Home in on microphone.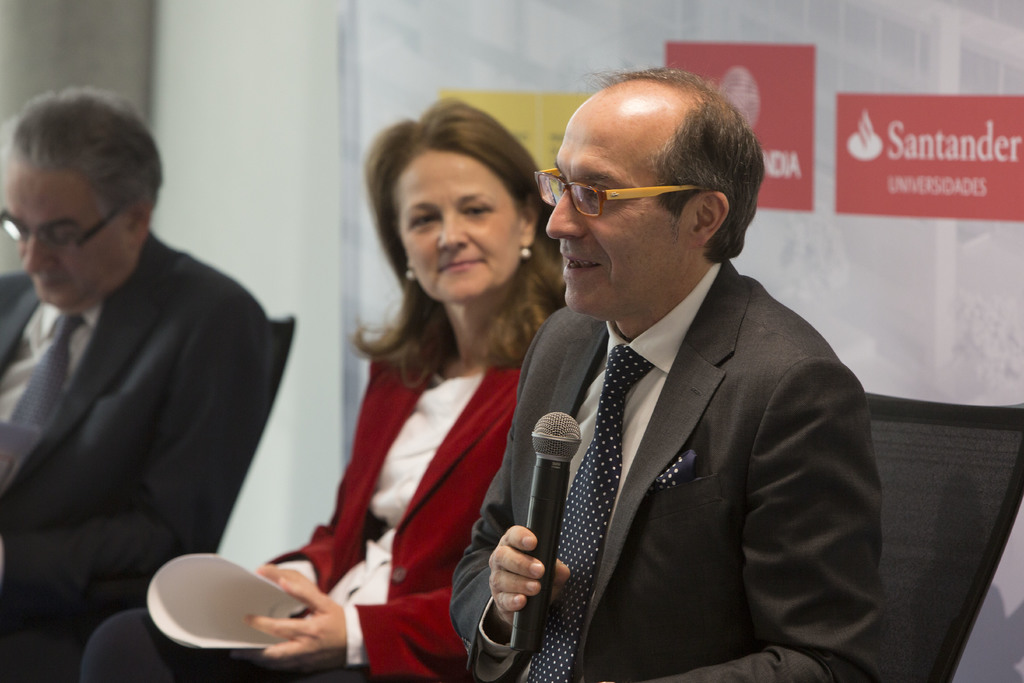
Homed in at [x1=509, y1=408, x2=583, y2=656].
